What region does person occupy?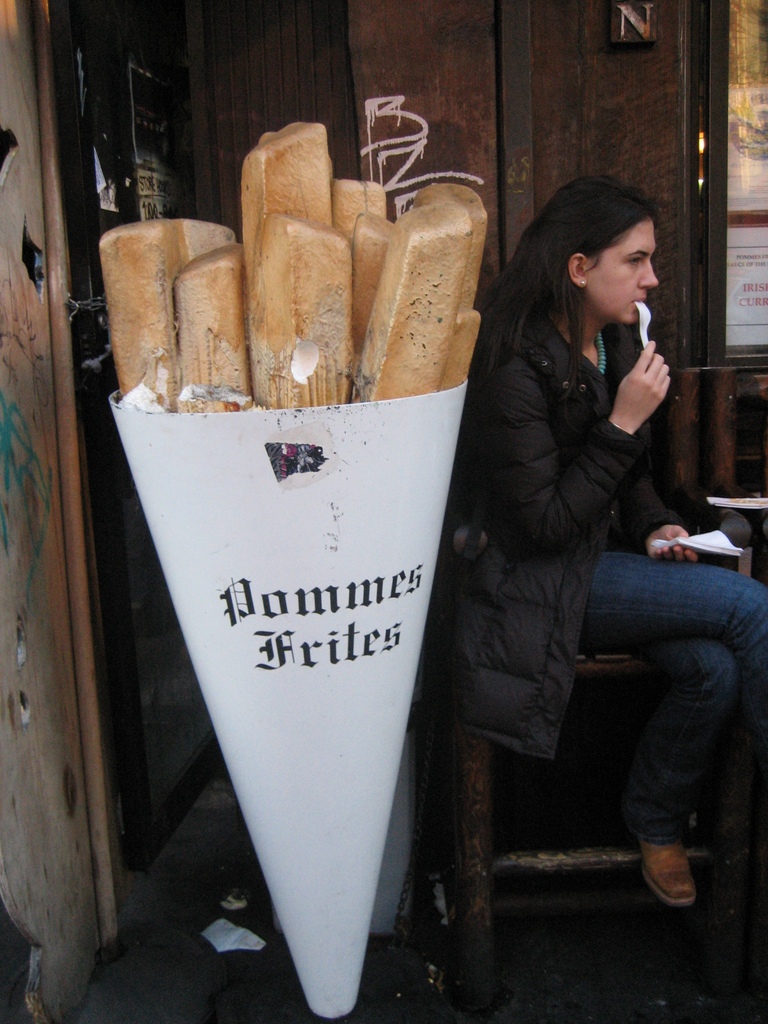
<bbox>456, 151, 733, 920</bbox>.
